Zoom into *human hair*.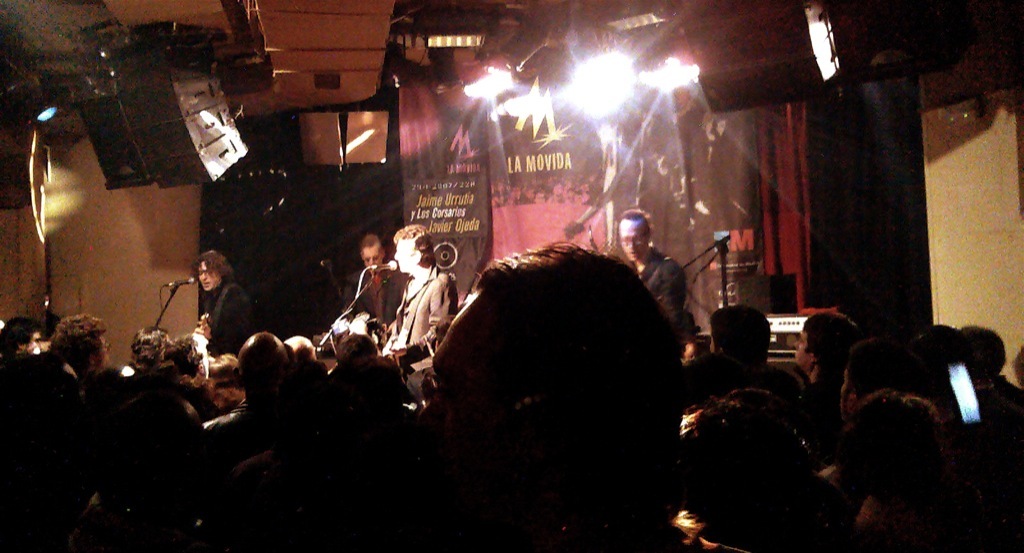
Zoom target: left=210, top=352, right=246, bottom=396.
